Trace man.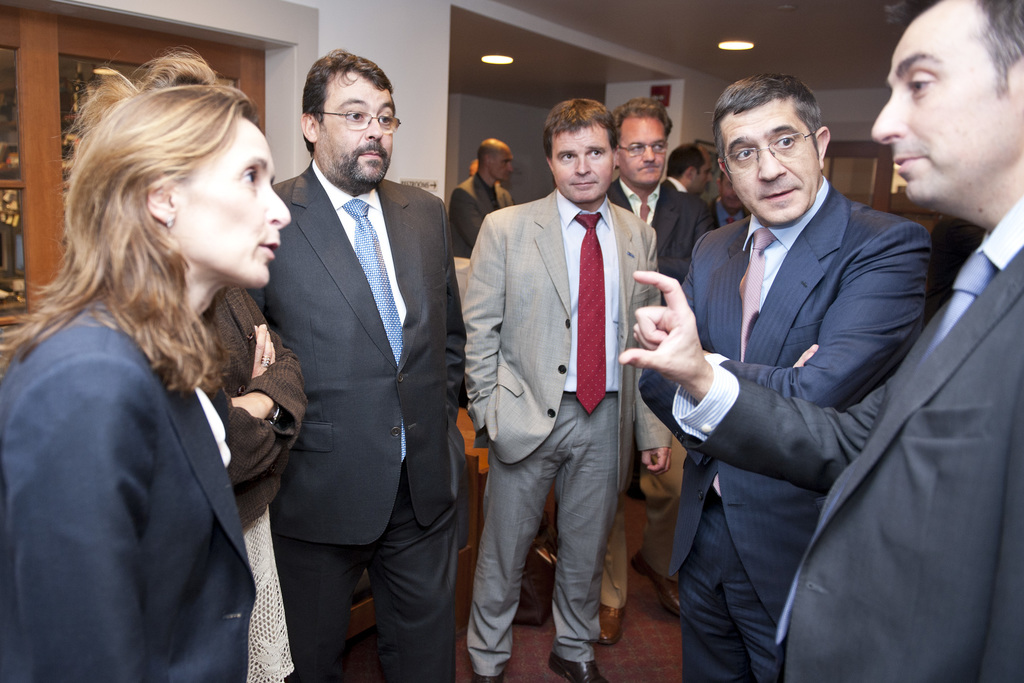
Traced to [547,90,963,682].
